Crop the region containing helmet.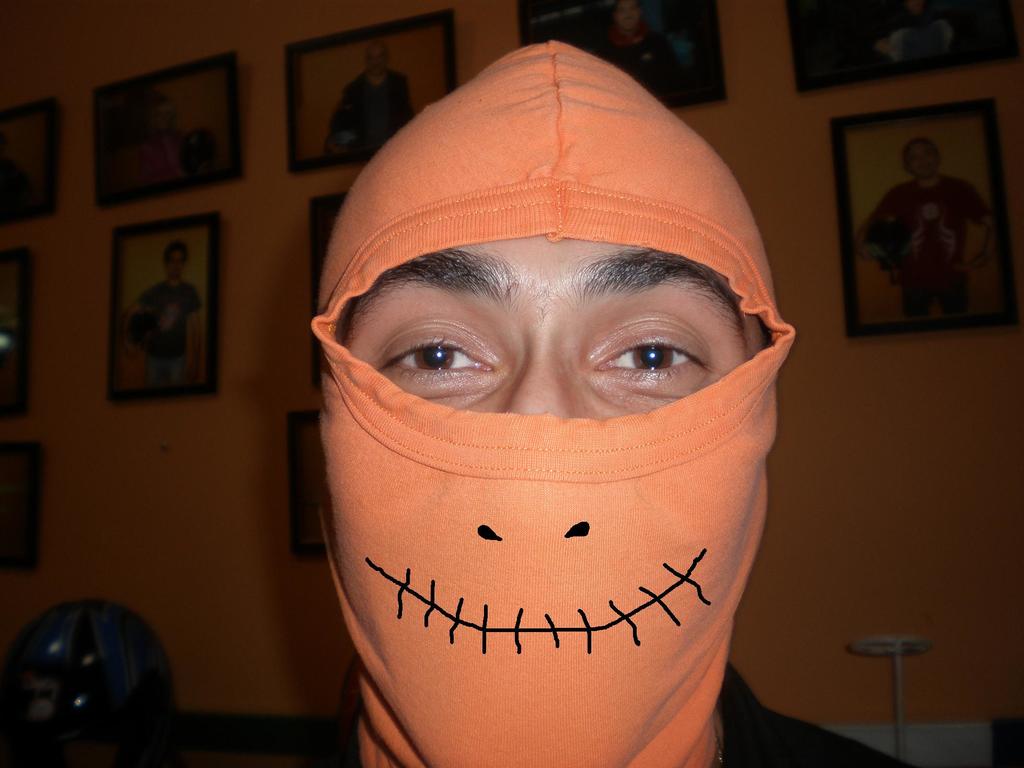
Crop region: bbox(325, 101, 369, 145).
